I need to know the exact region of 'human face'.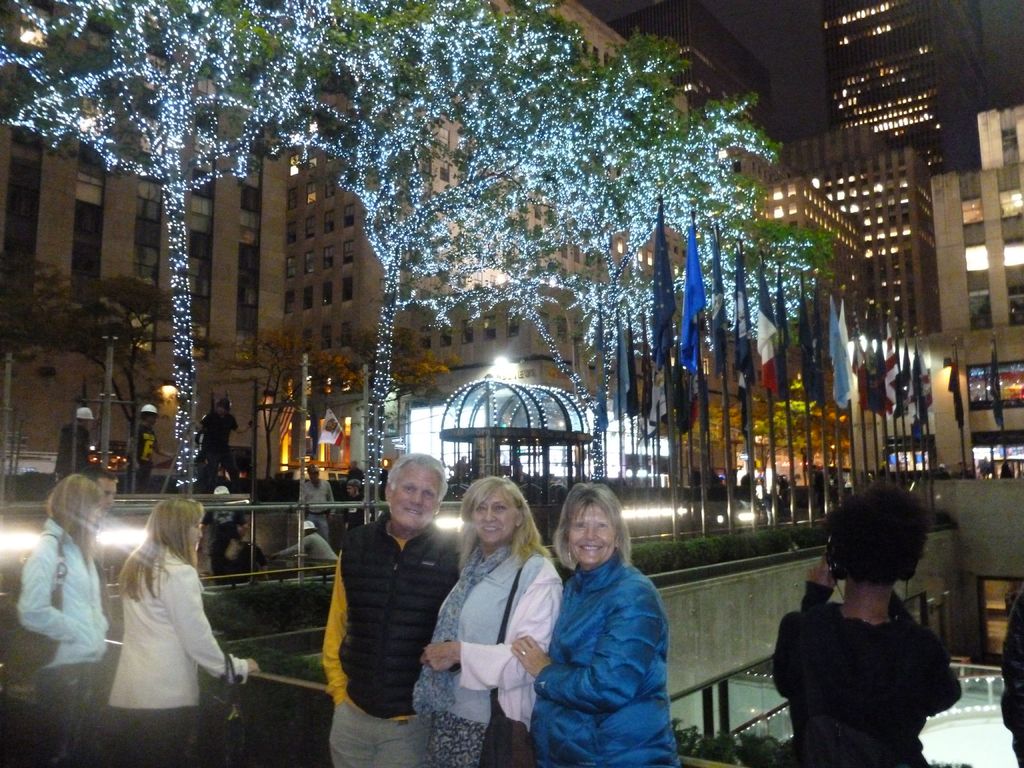
Region: [191,518,203,554].
